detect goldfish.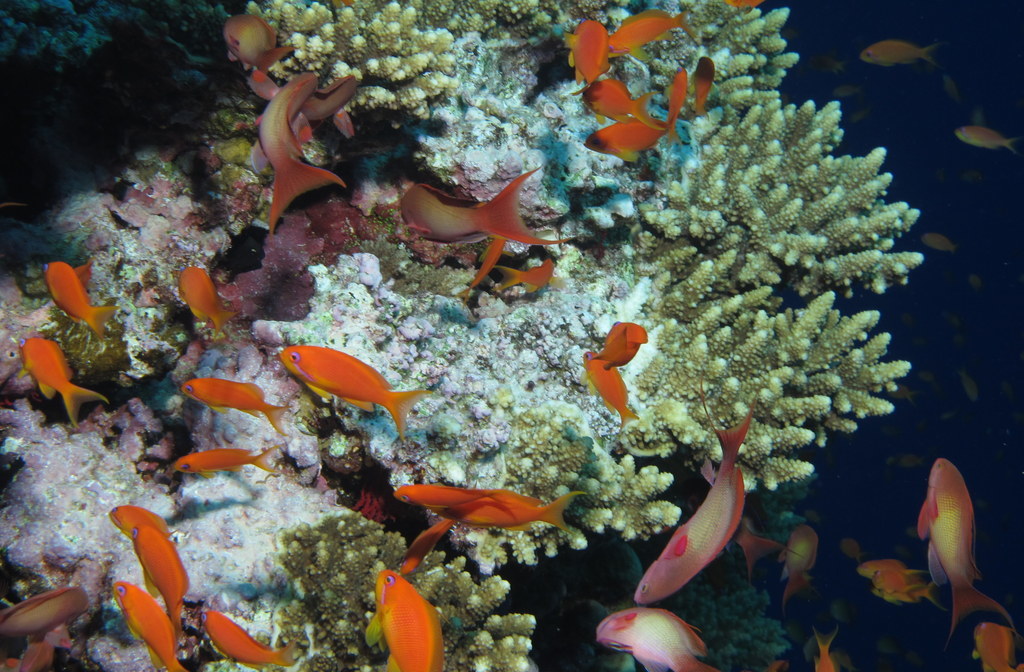
Detected at select_region(872, 569, 918, 591).
